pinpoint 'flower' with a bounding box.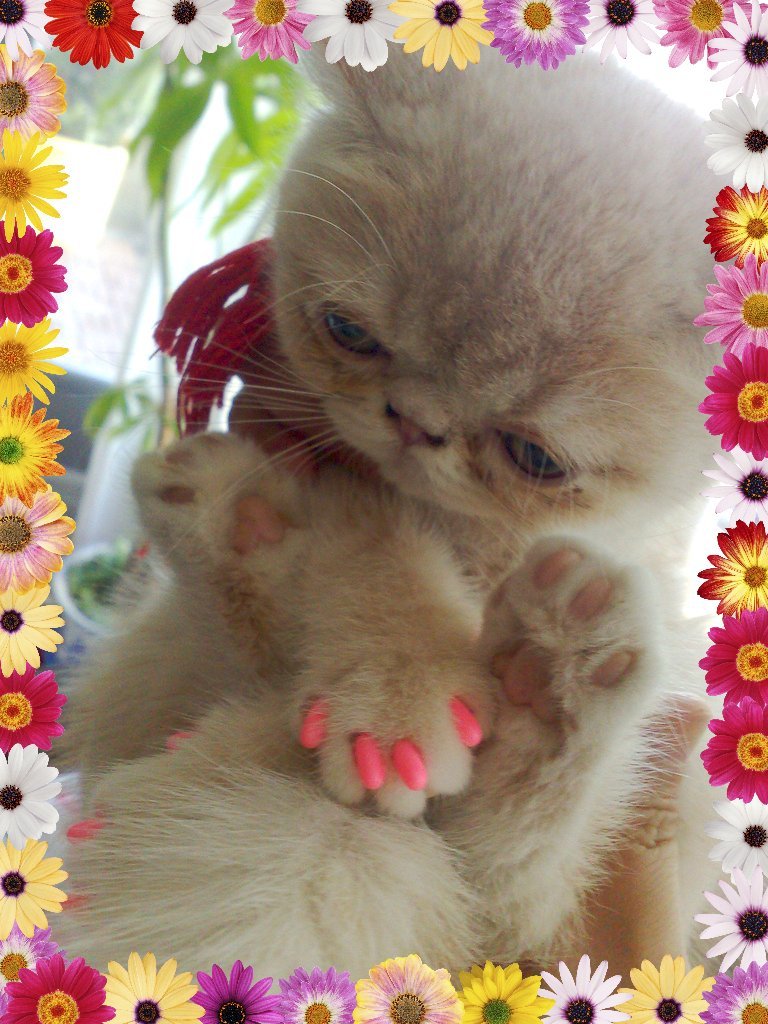
select_region(453, 957, 554, 1023).
